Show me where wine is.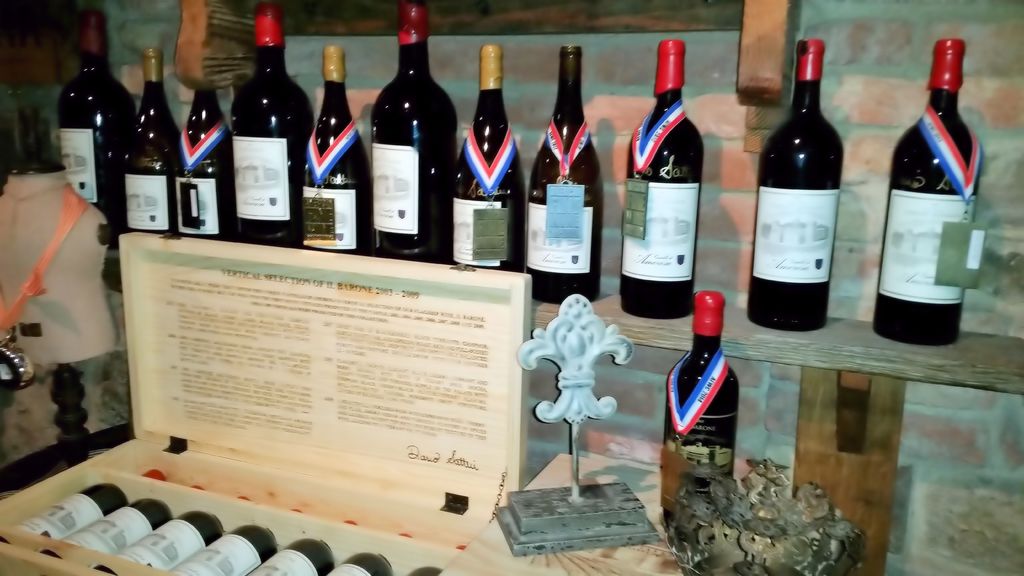
wine is at bbox=(119, 49, 182, 232).
